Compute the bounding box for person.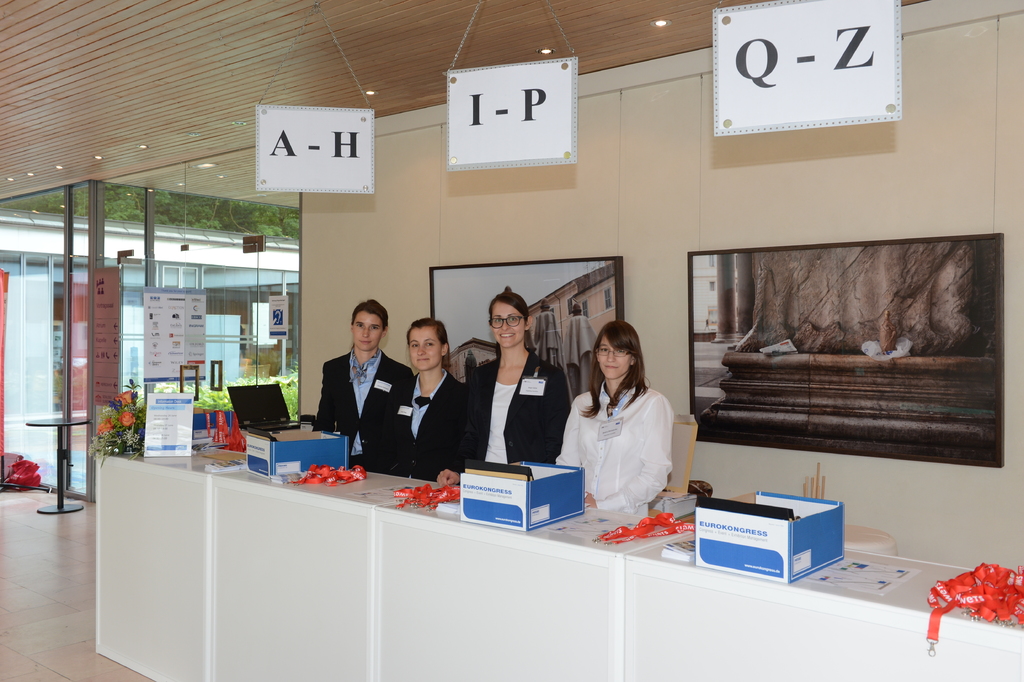
(387, 317, 473, 486).
